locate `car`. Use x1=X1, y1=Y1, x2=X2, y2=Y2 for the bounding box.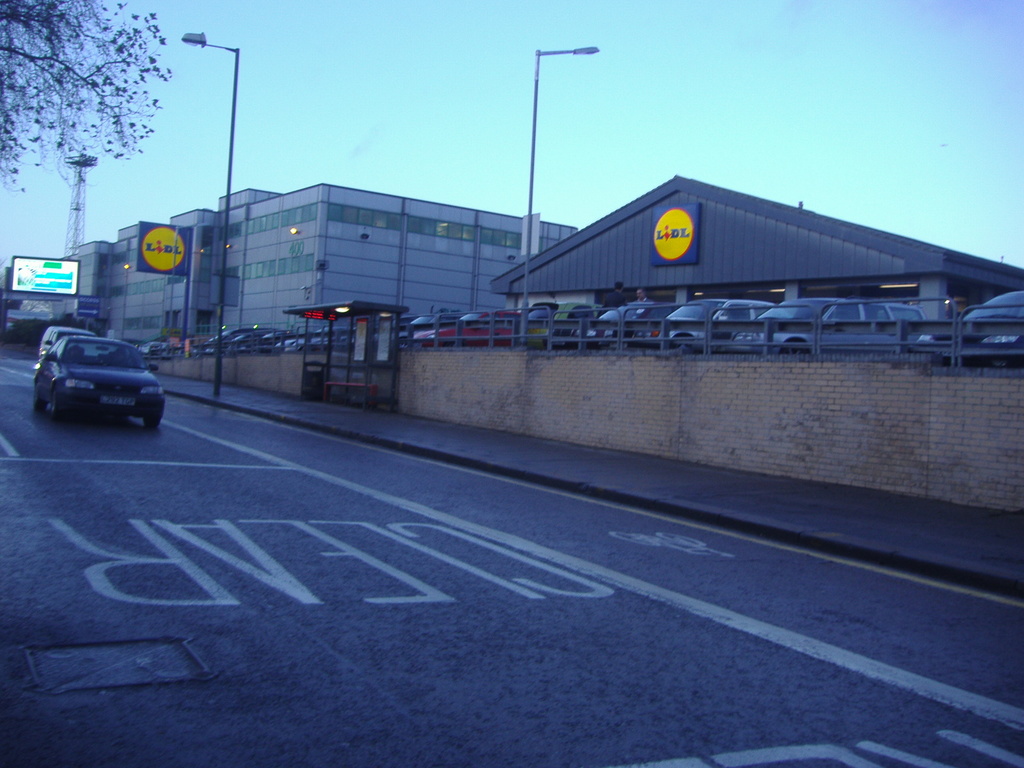
x1=28, y1=332, x2=167, y2=444.
